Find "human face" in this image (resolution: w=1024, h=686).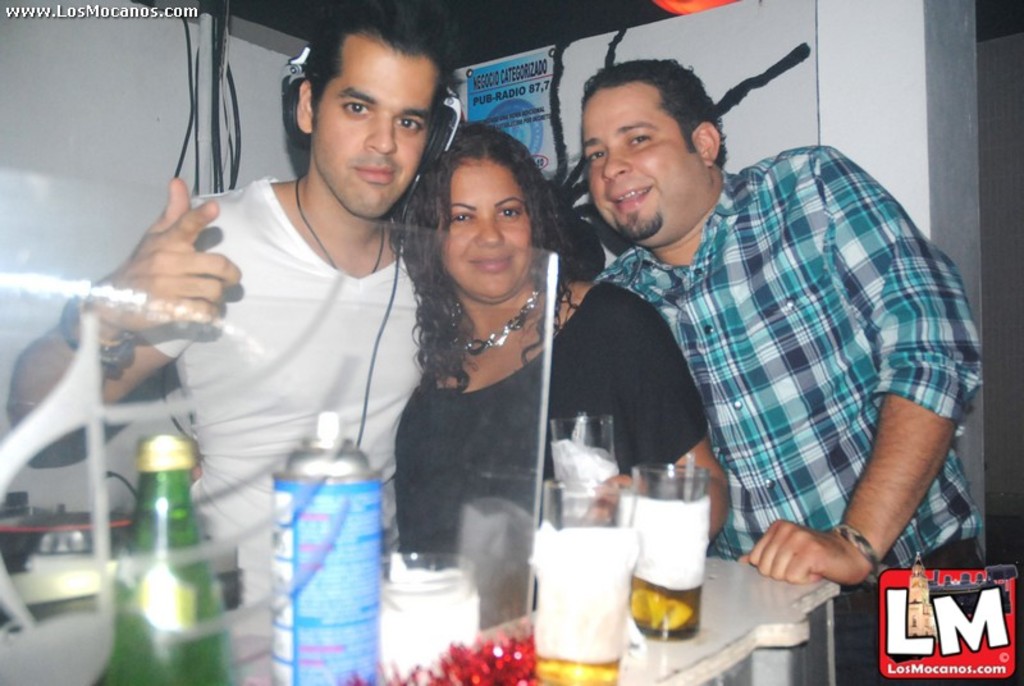
[445,160,534,301].
